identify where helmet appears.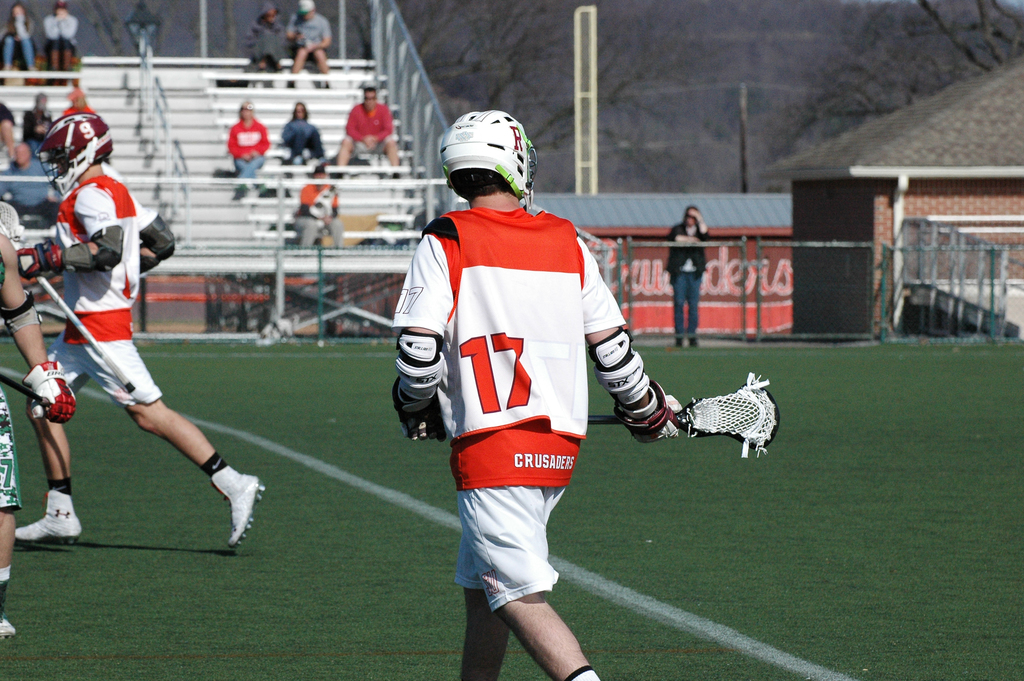
Appears at 34 113 113 197.
